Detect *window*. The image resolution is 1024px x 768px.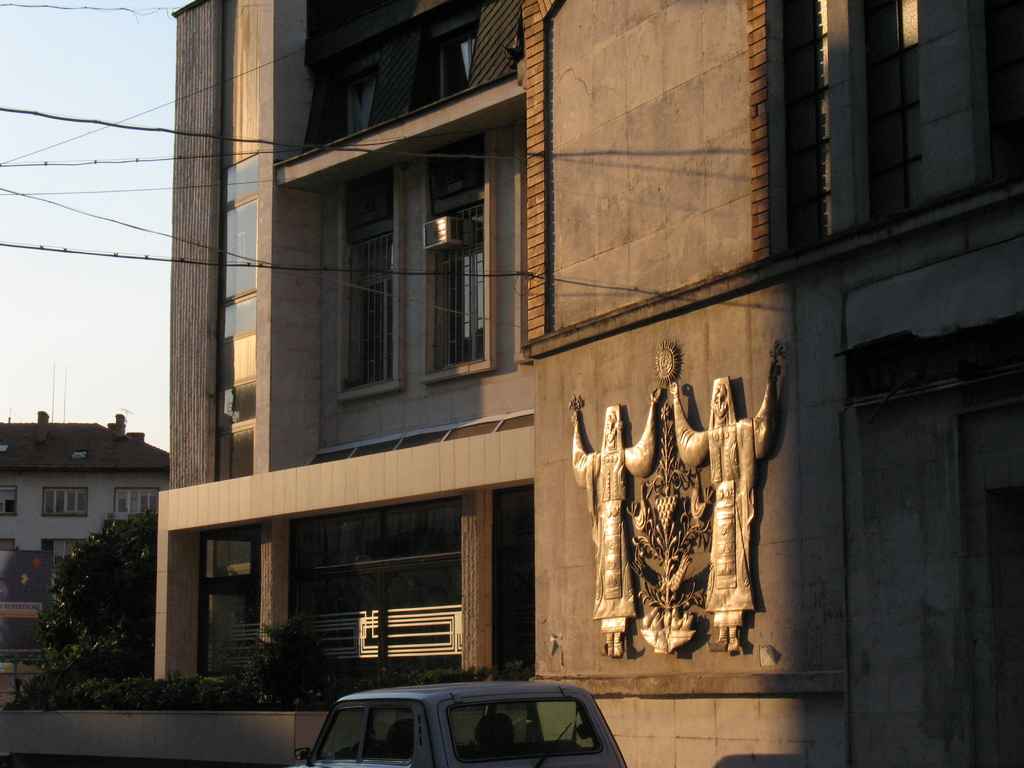
(42,483,92,519).
